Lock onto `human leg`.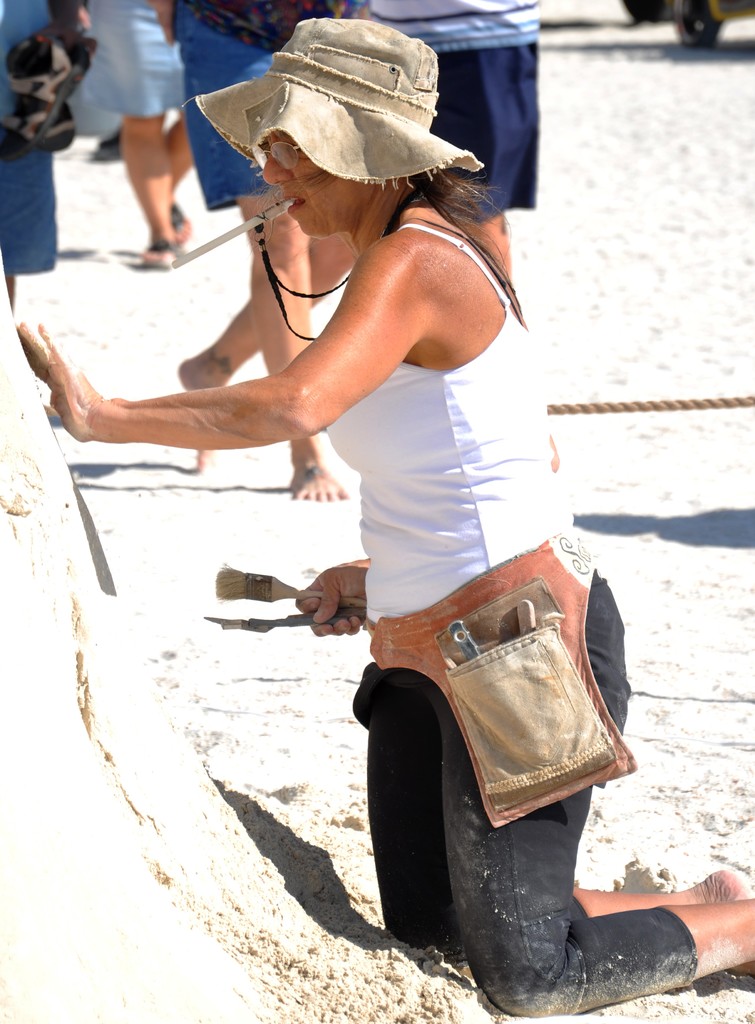
Locked: 90 0 174 270.
